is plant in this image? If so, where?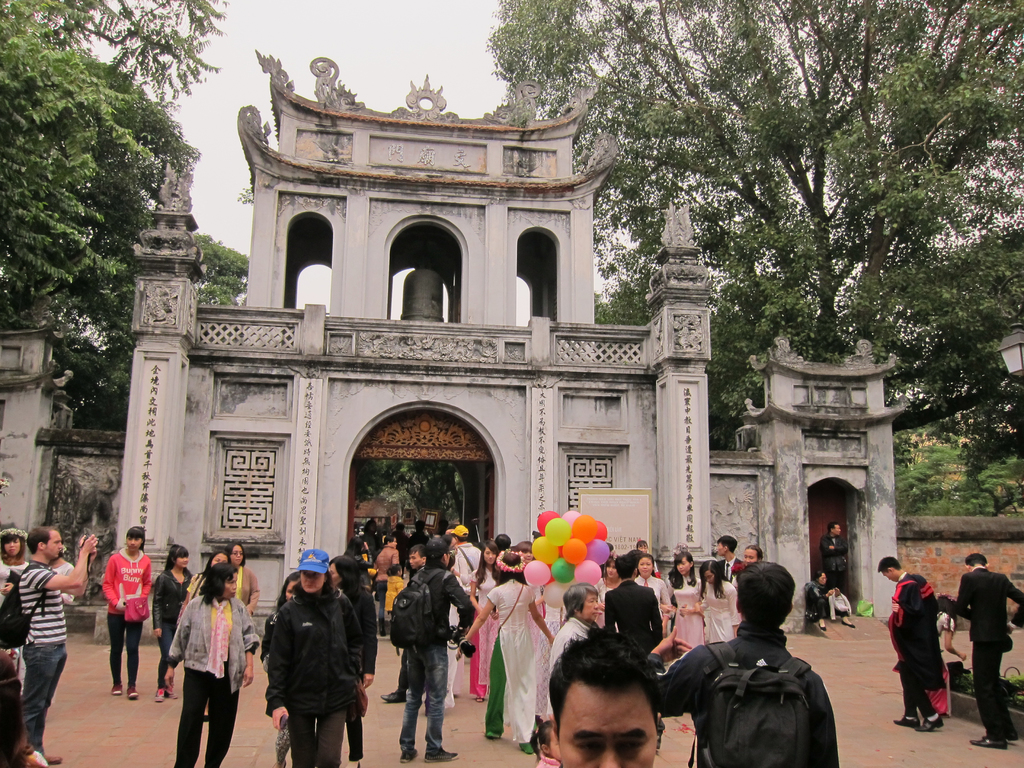
Yes, at {"x1": 949, "y1": 676, "x2": 1023, "y2": 714}.
